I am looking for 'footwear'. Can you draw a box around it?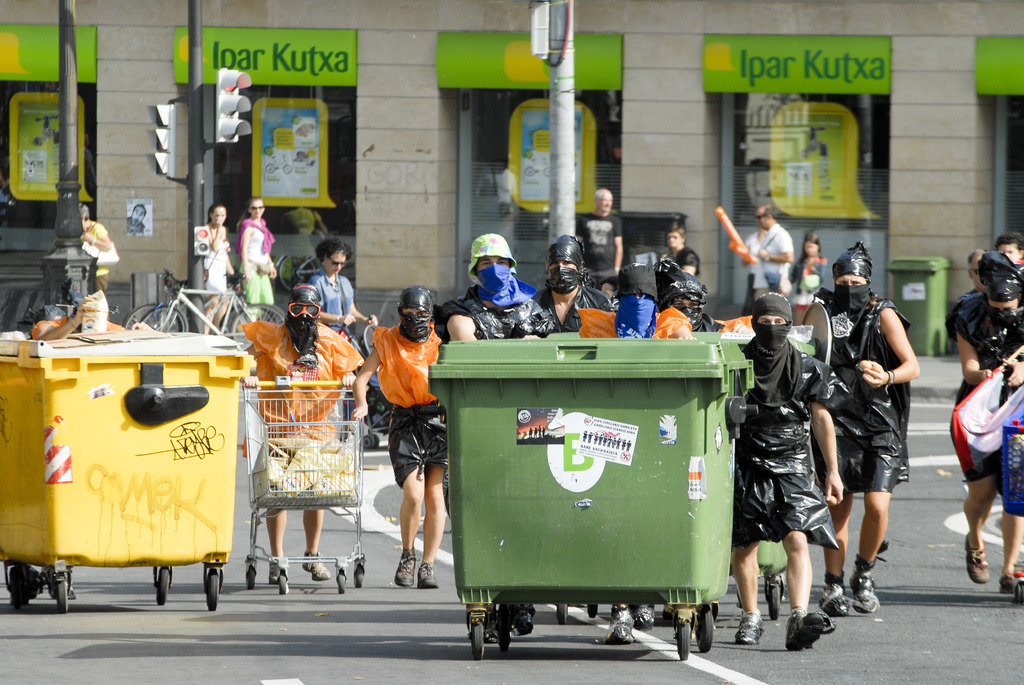
Sure, the bounding box is {"x1": 268, "y1": 560, "x2": 289, "y2": 585}.
